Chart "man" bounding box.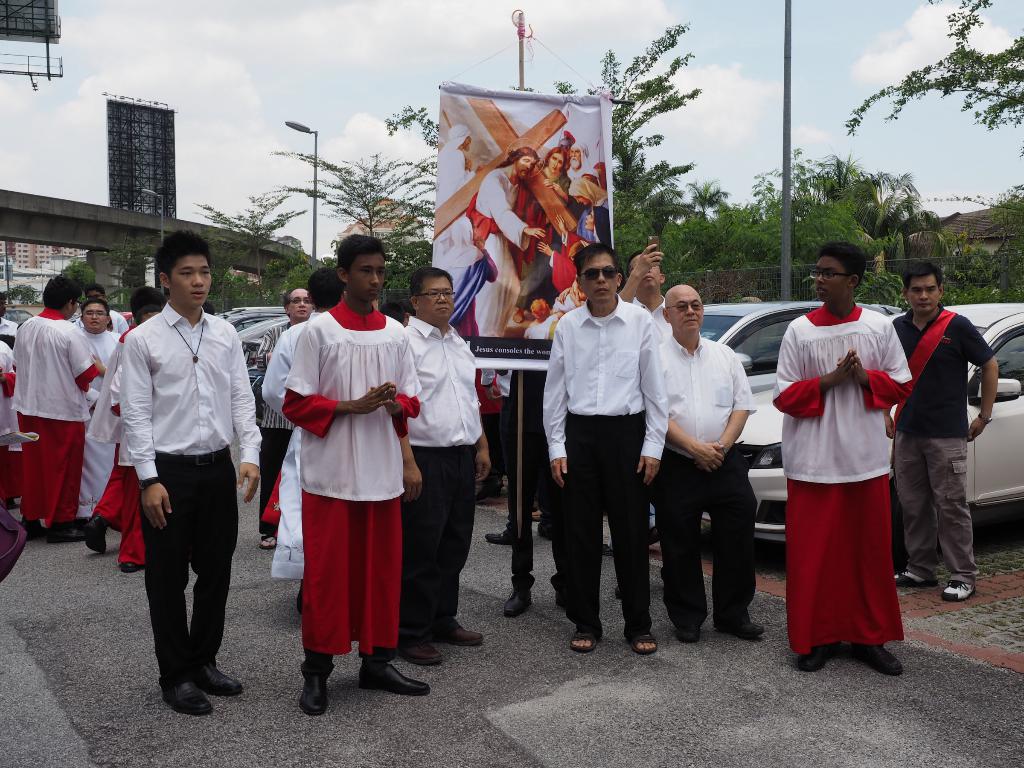
Charted: Rect(566, 138, 599, 204).
